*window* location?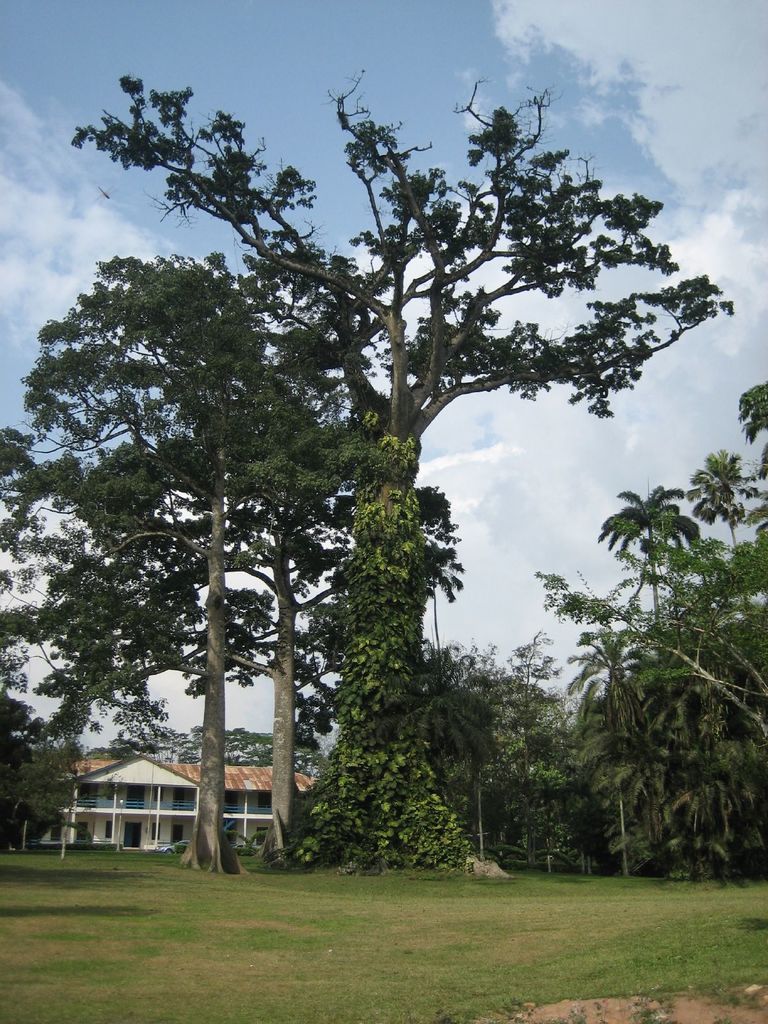
(152,780,170,804)
